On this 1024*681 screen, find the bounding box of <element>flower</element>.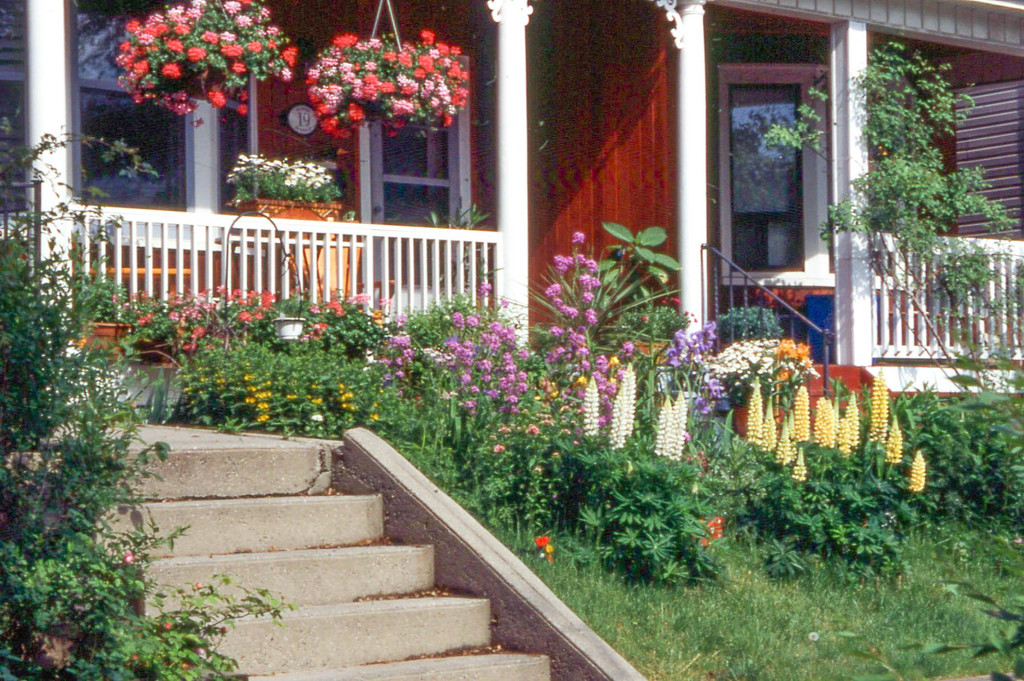
Bounding box: [609,377,630,450].
